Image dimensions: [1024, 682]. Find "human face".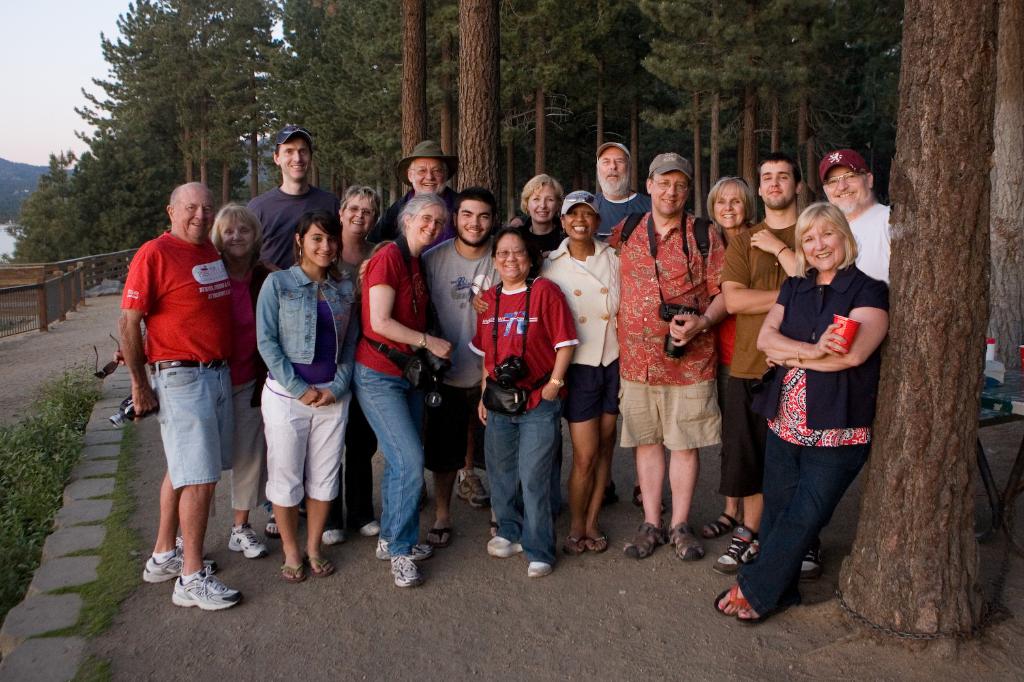
{"x1": 408, "y1": 165, "x2": 451, "y2": 194}.
